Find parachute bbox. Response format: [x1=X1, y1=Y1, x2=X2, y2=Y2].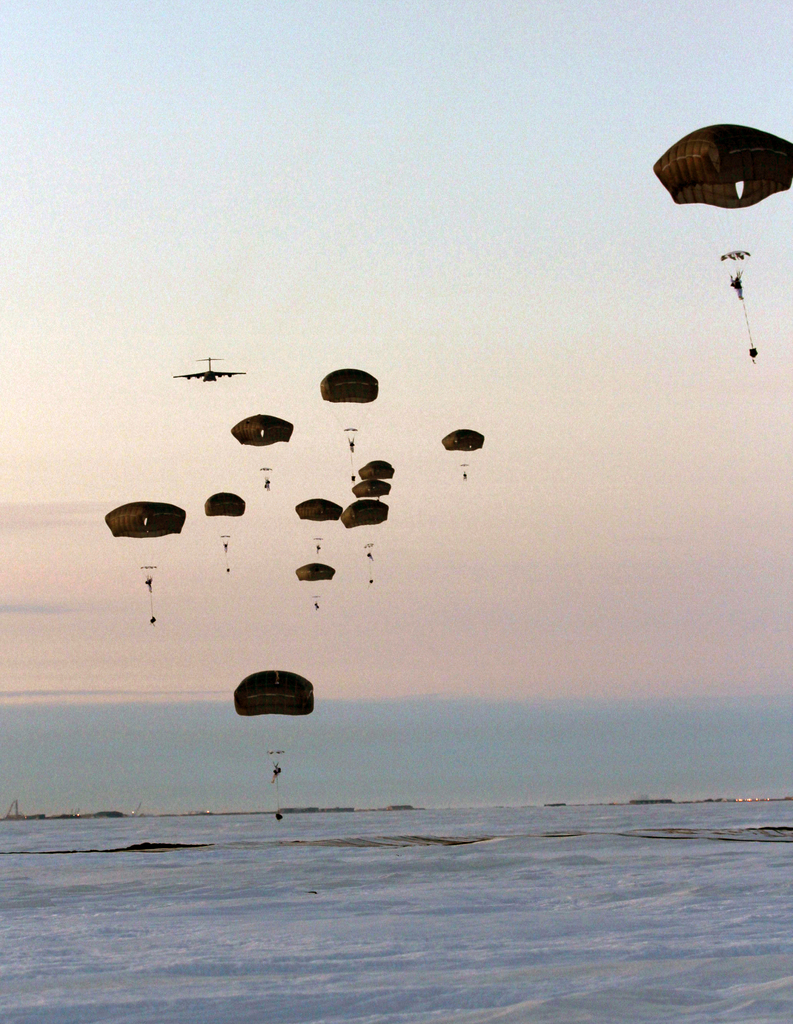
[x1=231, y1=417, x2=294, y2=490].
